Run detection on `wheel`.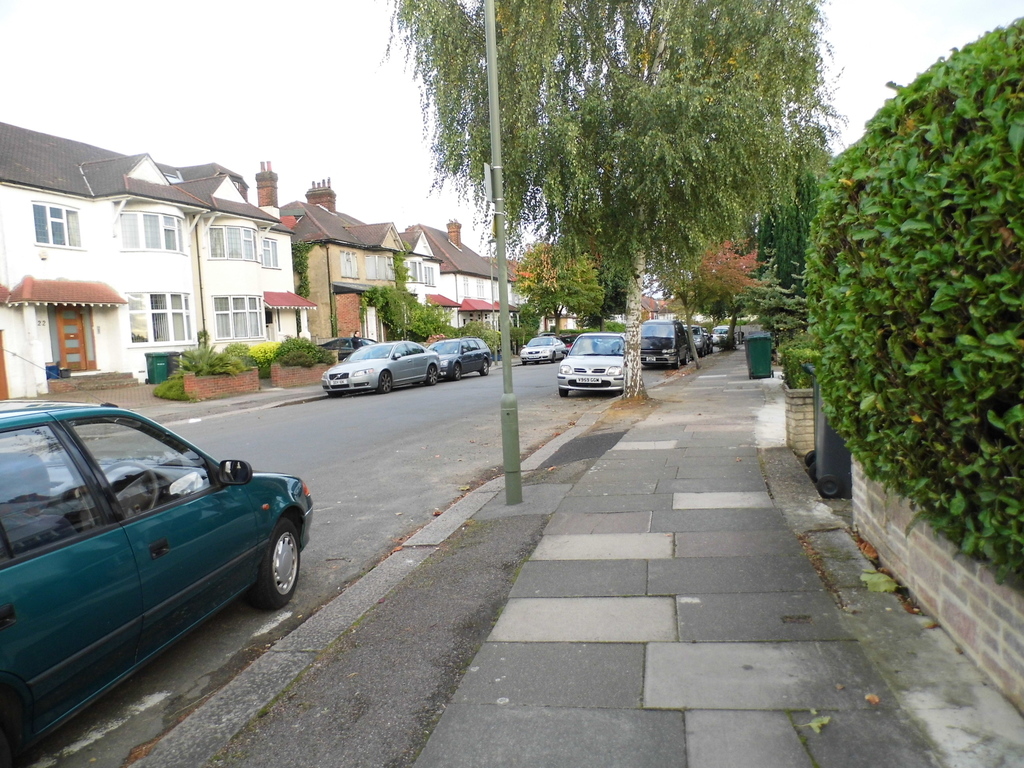
Result: Rect(99, 454, 159, 521).
